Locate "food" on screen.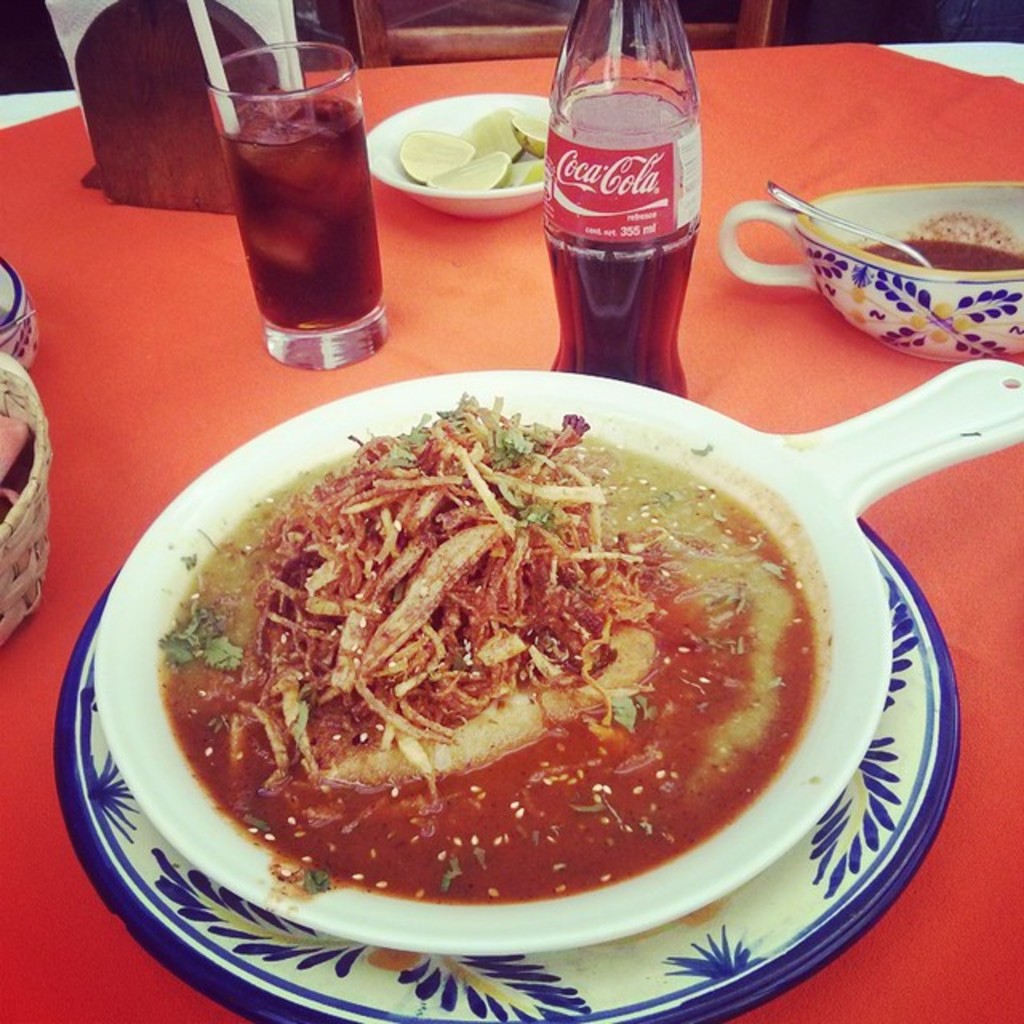
On screen at locate(466, 110, 523, 154).
